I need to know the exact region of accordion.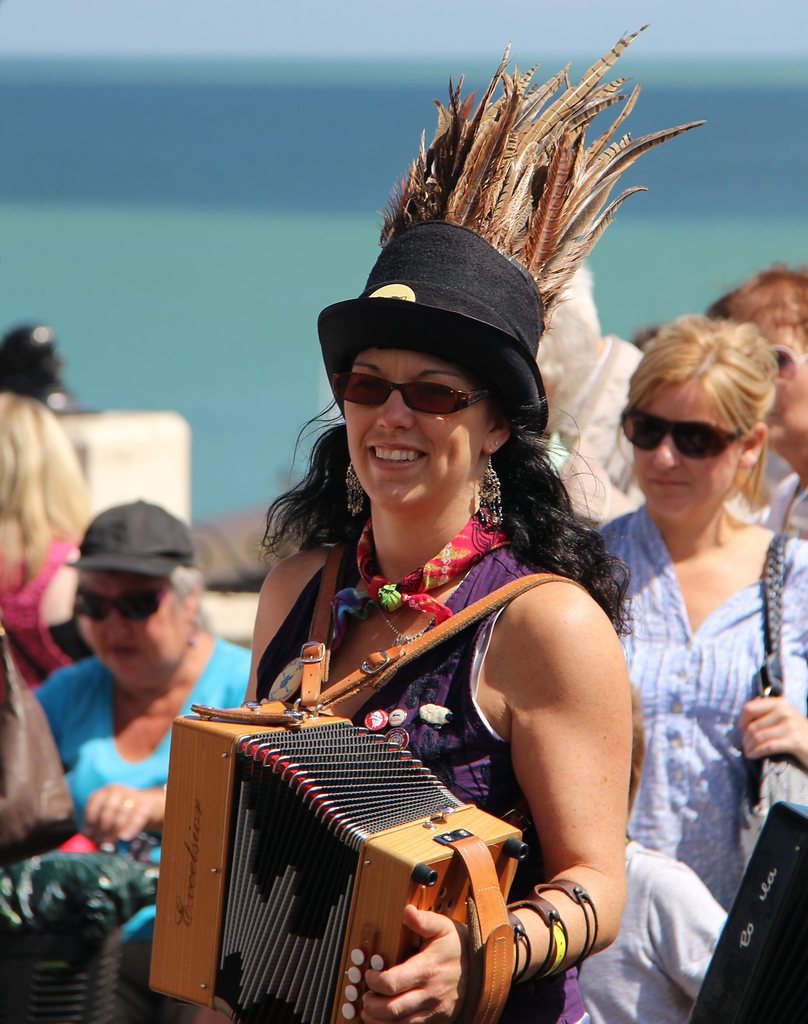
Region: (137, 677, 544, 1023).
